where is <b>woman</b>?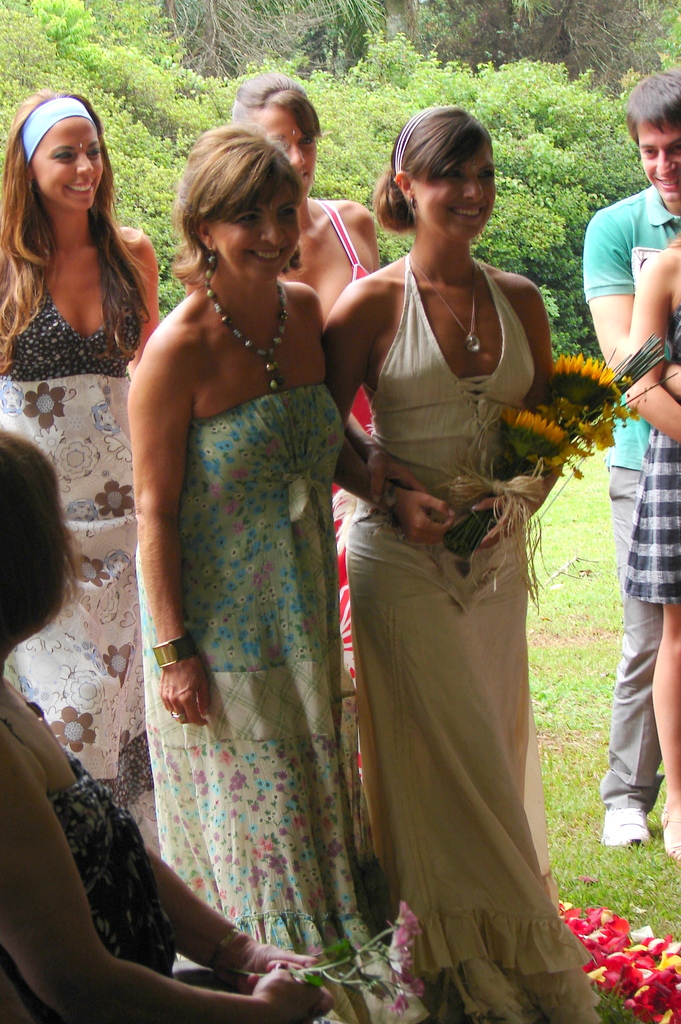
0 94 159 863.
